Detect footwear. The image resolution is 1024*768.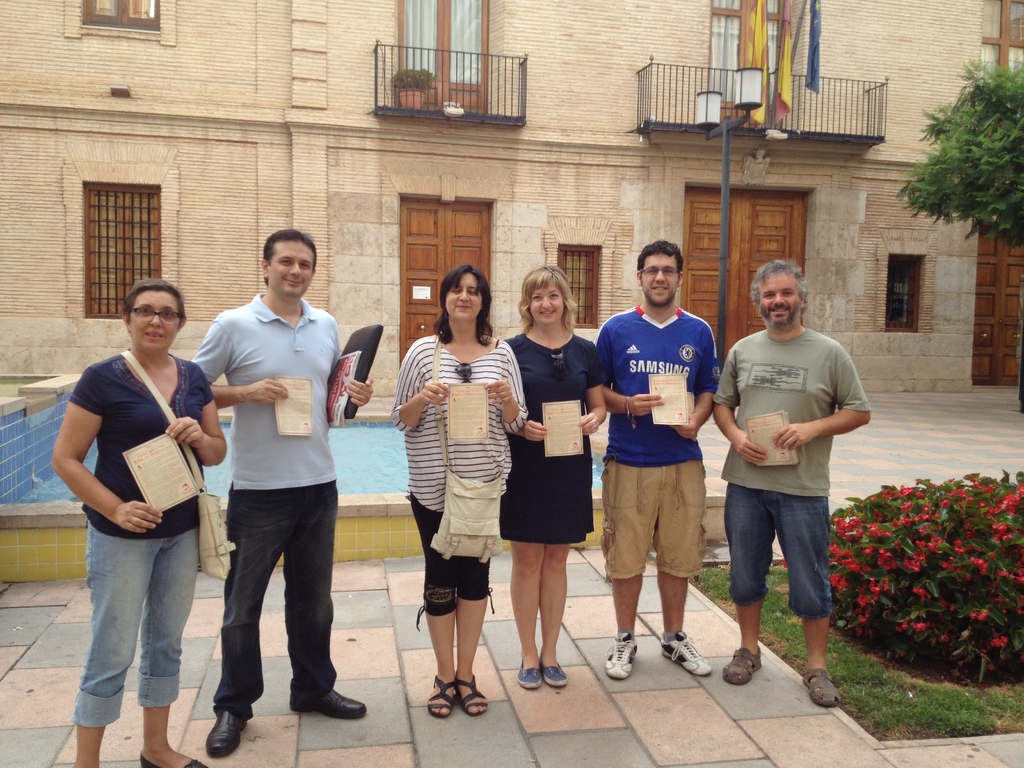
{"left": 803, "top": 666, "right": 841, "bottom": 708}.
